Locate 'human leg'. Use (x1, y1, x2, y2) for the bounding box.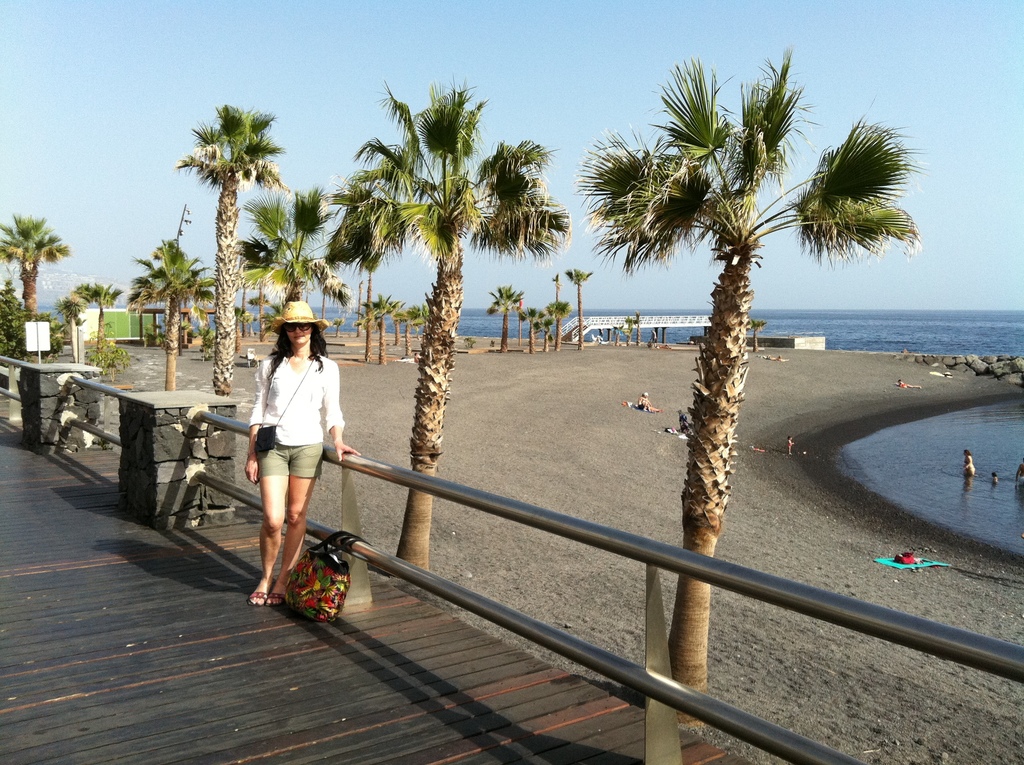
(271, 449, 329, 597).
